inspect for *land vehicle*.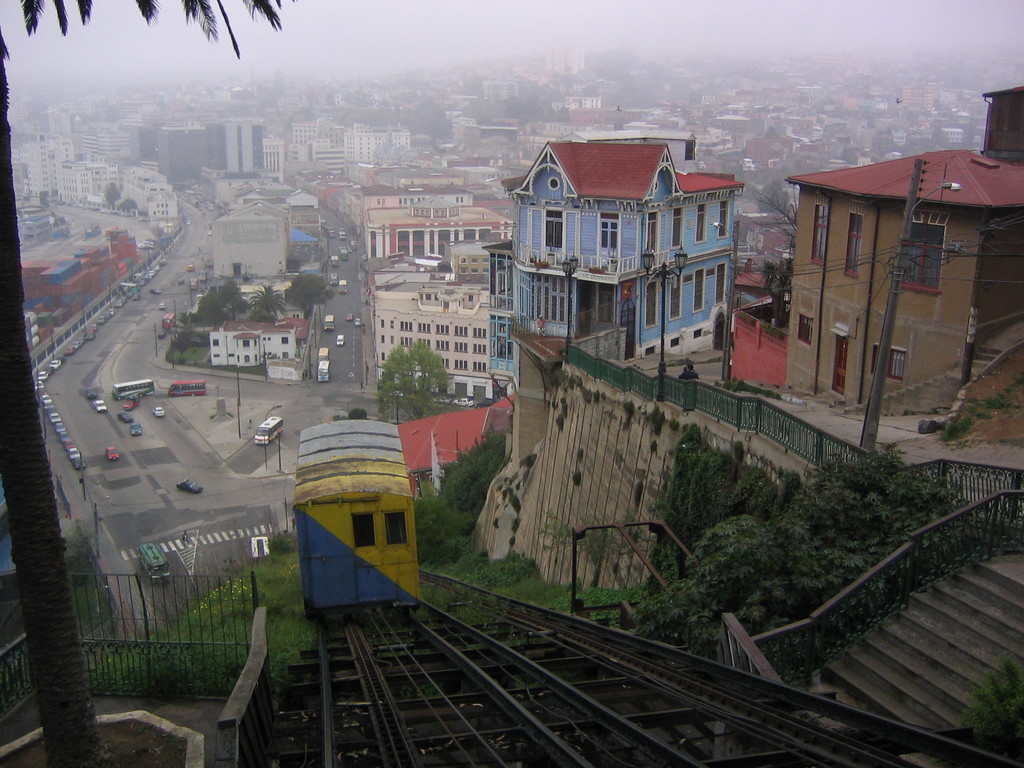
Inspection: 326 316 333 326.
